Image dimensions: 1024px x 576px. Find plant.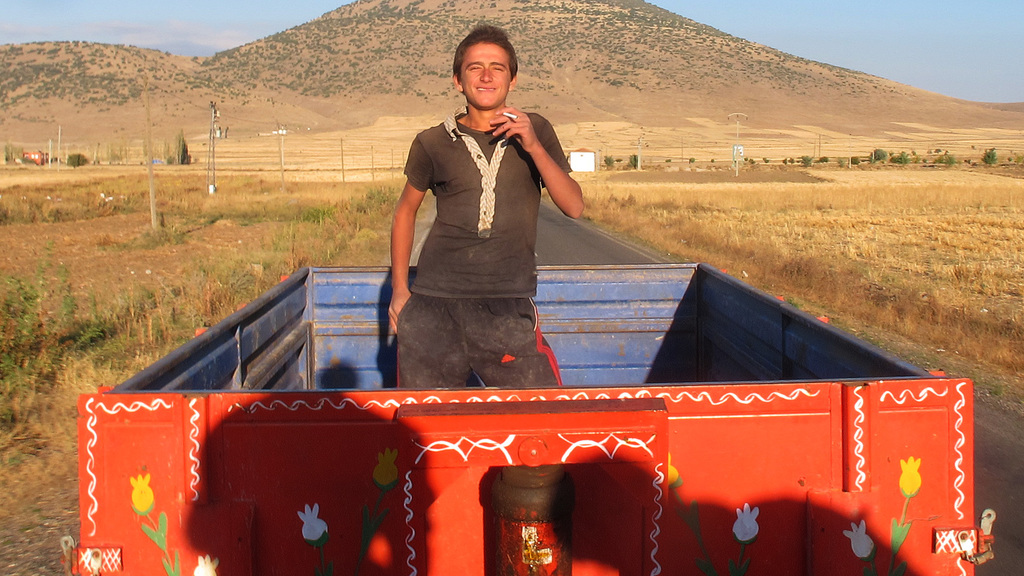
pyautogui.locateOnScreen(888, 455, 922, 575).
